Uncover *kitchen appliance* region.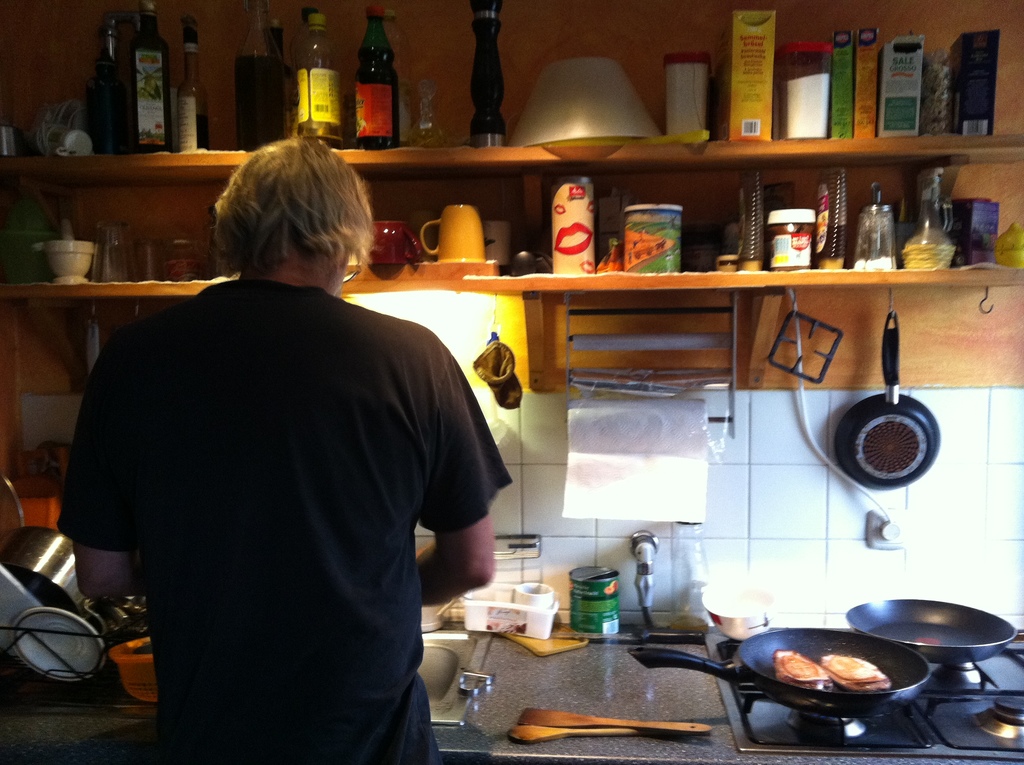
Uncovered: l=165, t=12, r=210, b=154.
